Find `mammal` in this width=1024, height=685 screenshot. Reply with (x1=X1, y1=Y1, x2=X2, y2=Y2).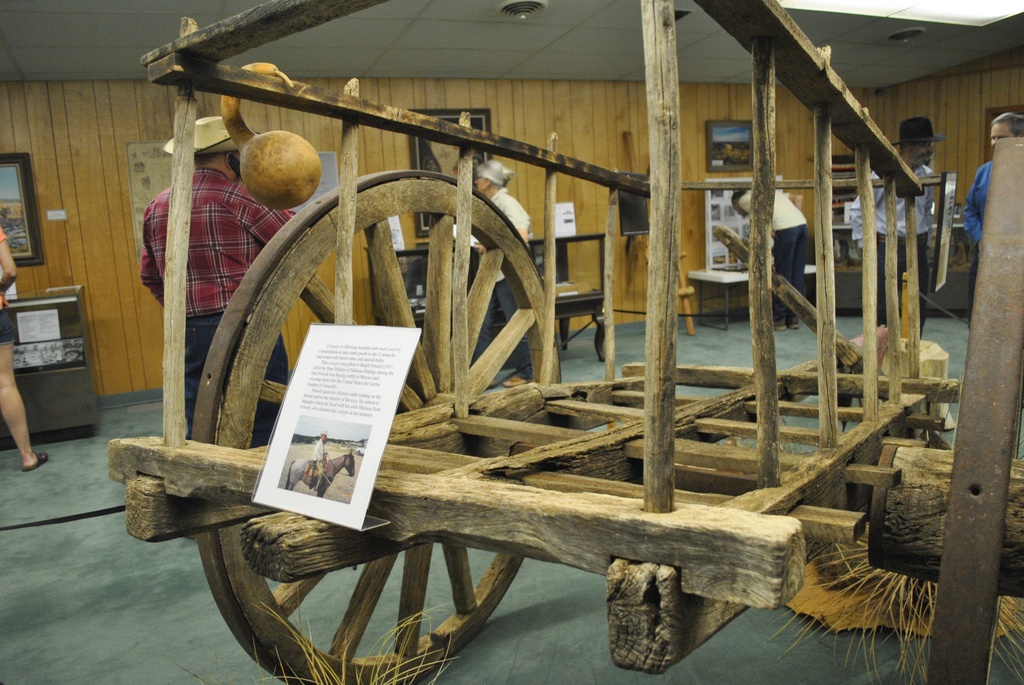
(x1=285, y1=450, x2=356, y2=496).
